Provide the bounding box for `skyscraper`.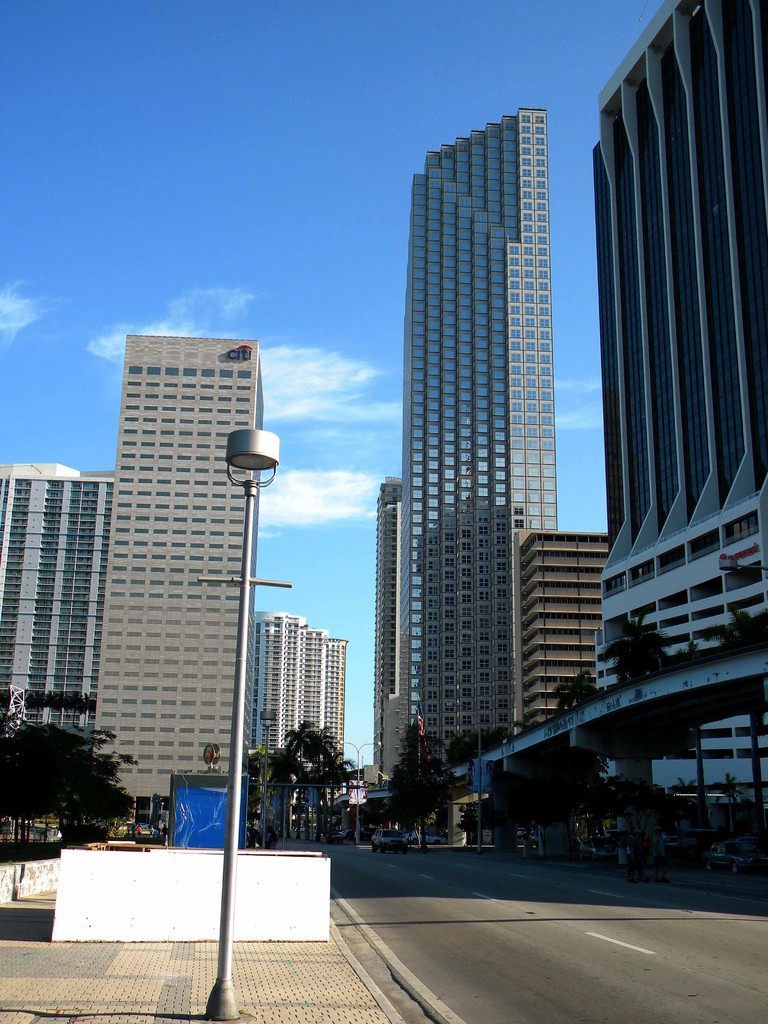
{"left": 103, "top": 333, "right": 271, "bottom": 839}.
